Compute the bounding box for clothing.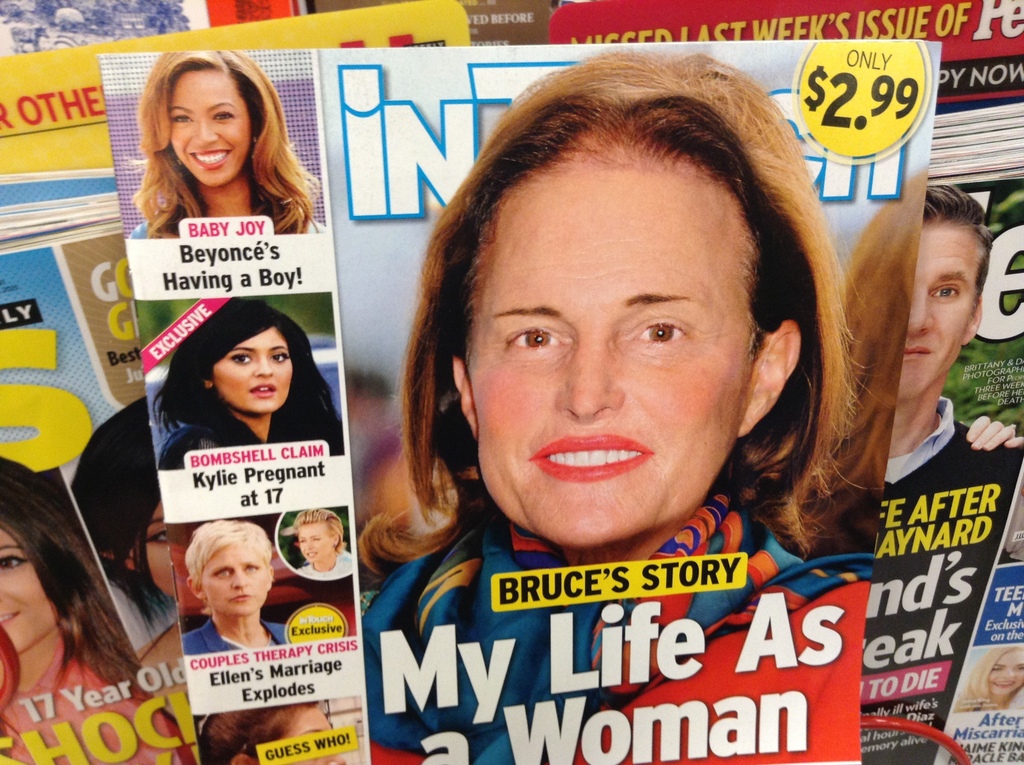
BBox(159, 426, 338, 469).
